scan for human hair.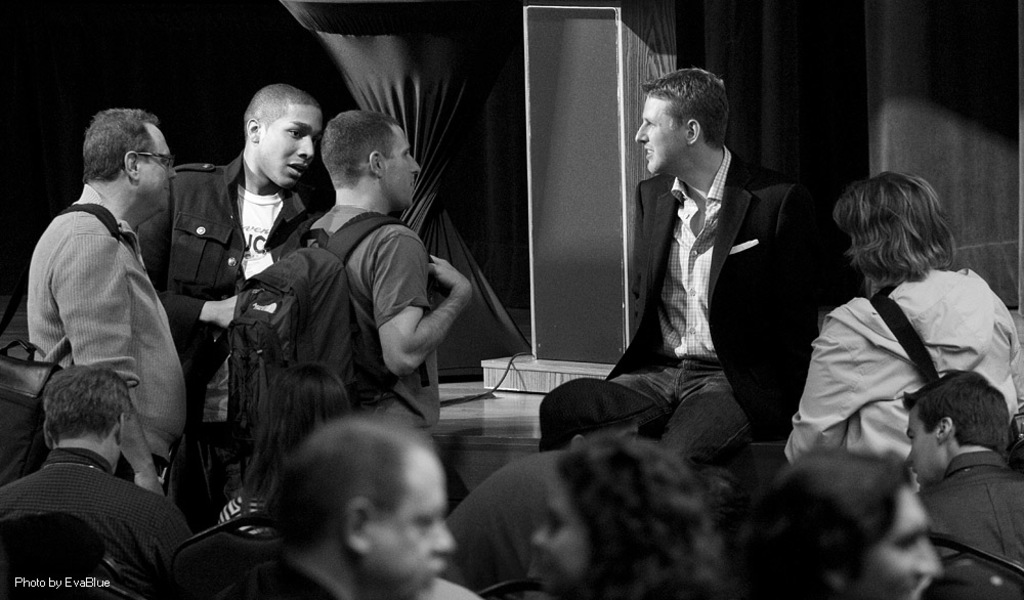
Scan result: 323,113,397,186.
